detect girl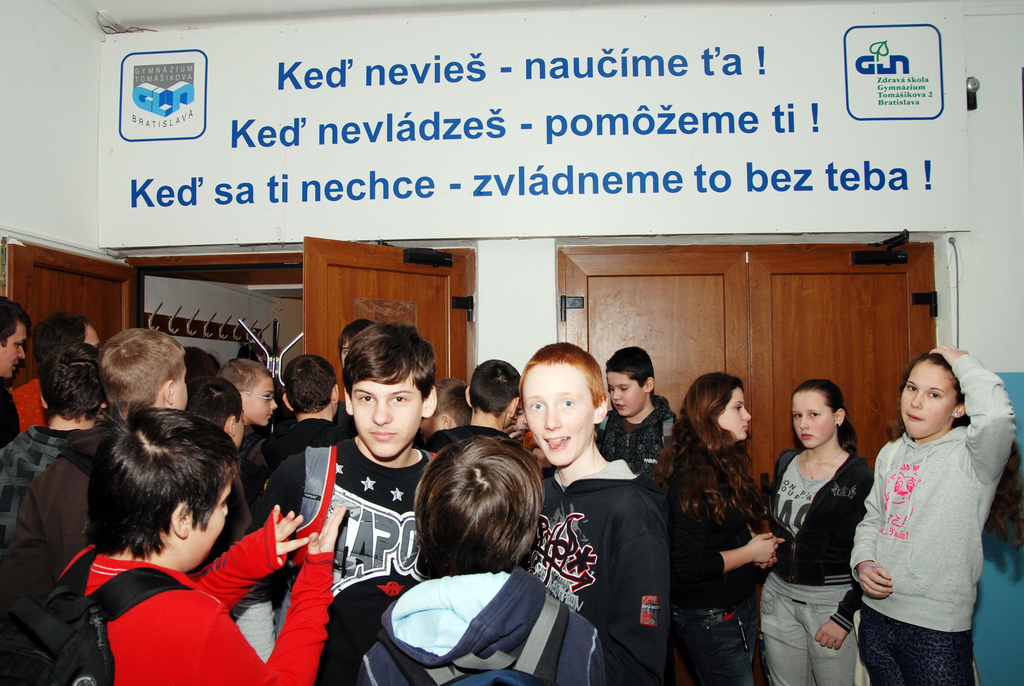
[849, 347, 1018, 685]
